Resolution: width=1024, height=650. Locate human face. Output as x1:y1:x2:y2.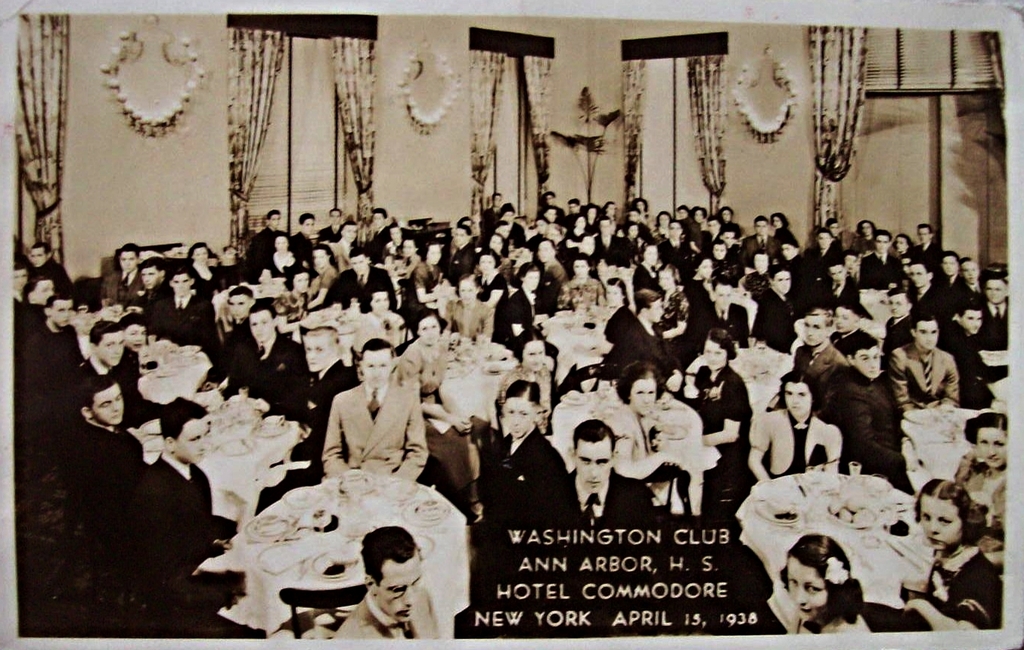
579:215:589:227.
